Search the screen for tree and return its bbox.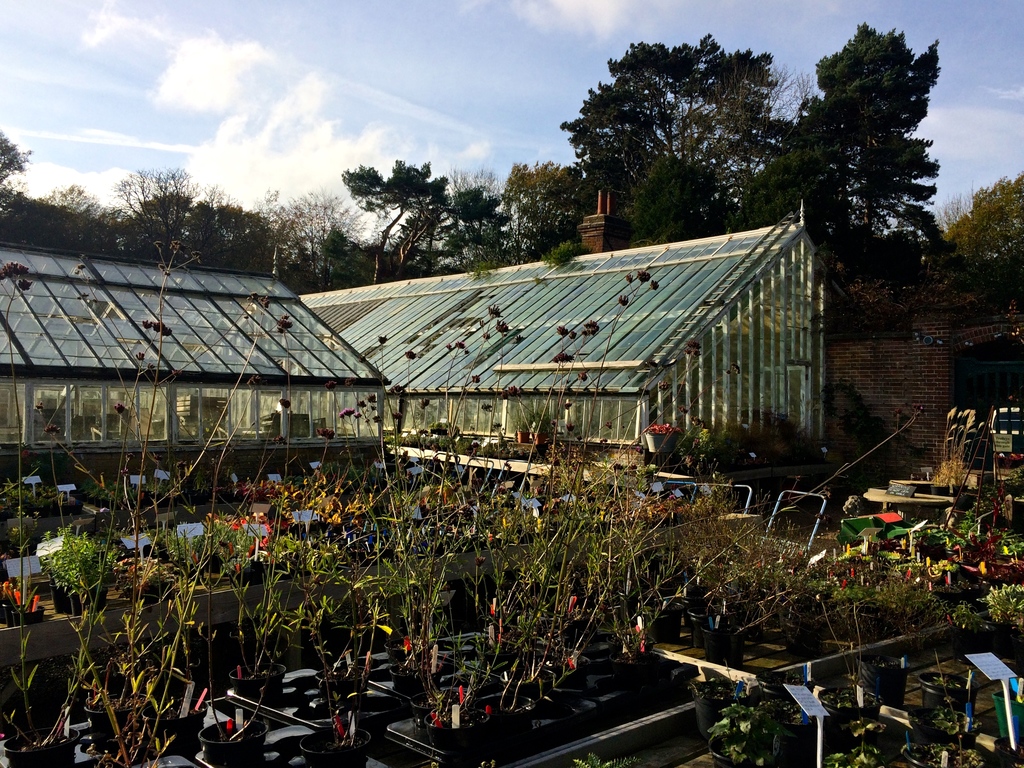
Found: [175,186,358,305].
